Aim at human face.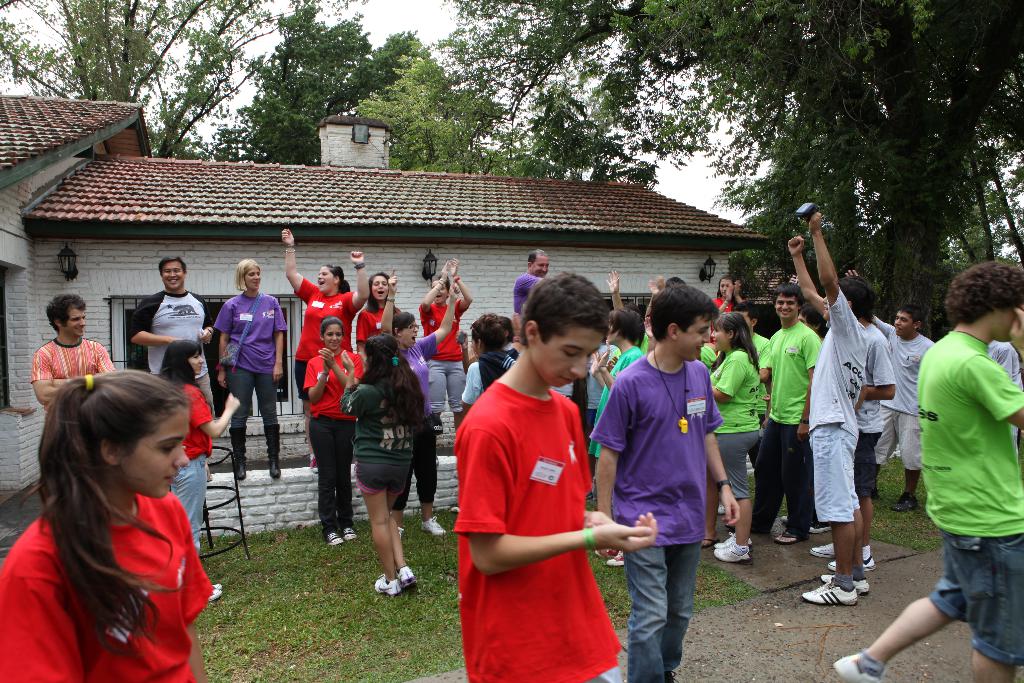
Aimed at x1=680, y1=308, x2=714, y2=363.
